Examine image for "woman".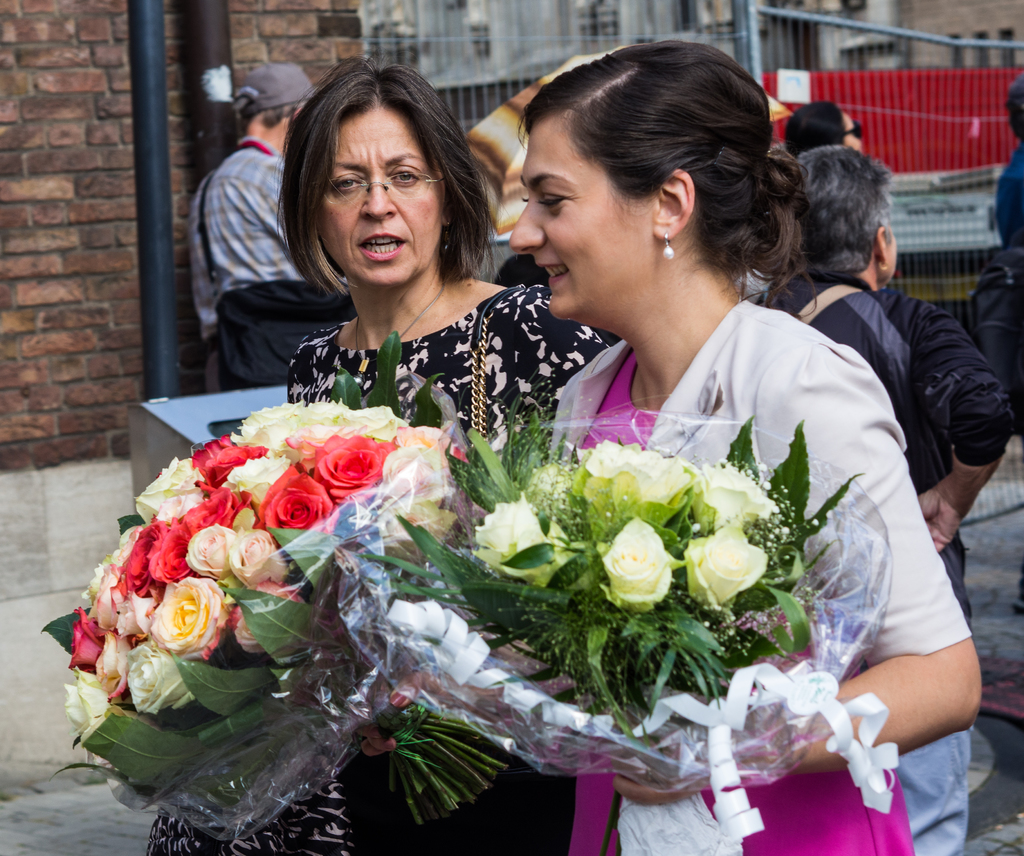
Examination result: 148:51:614:854.
